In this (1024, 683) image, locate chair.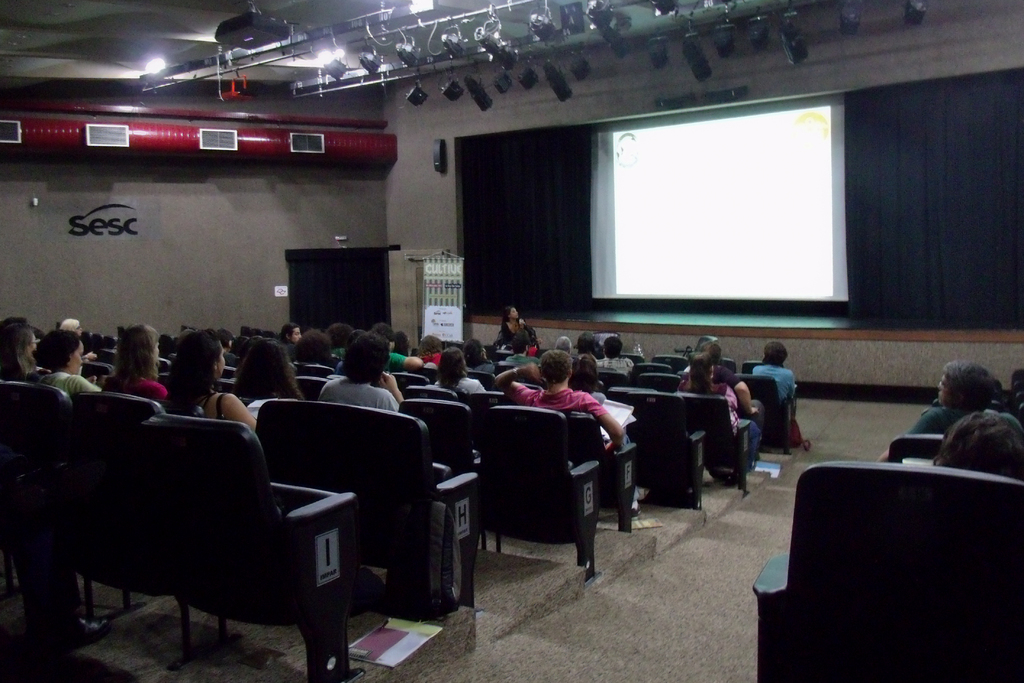
Bounding box: [619,350,648,365].
